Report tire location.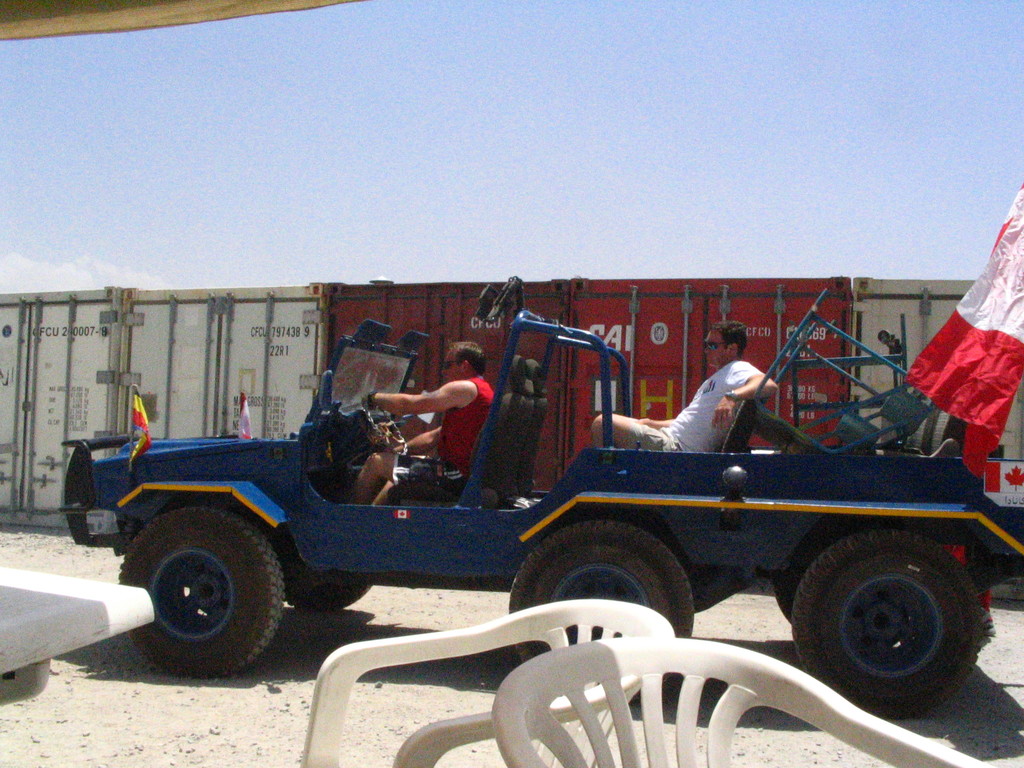
Report: (119,507,285,675).
